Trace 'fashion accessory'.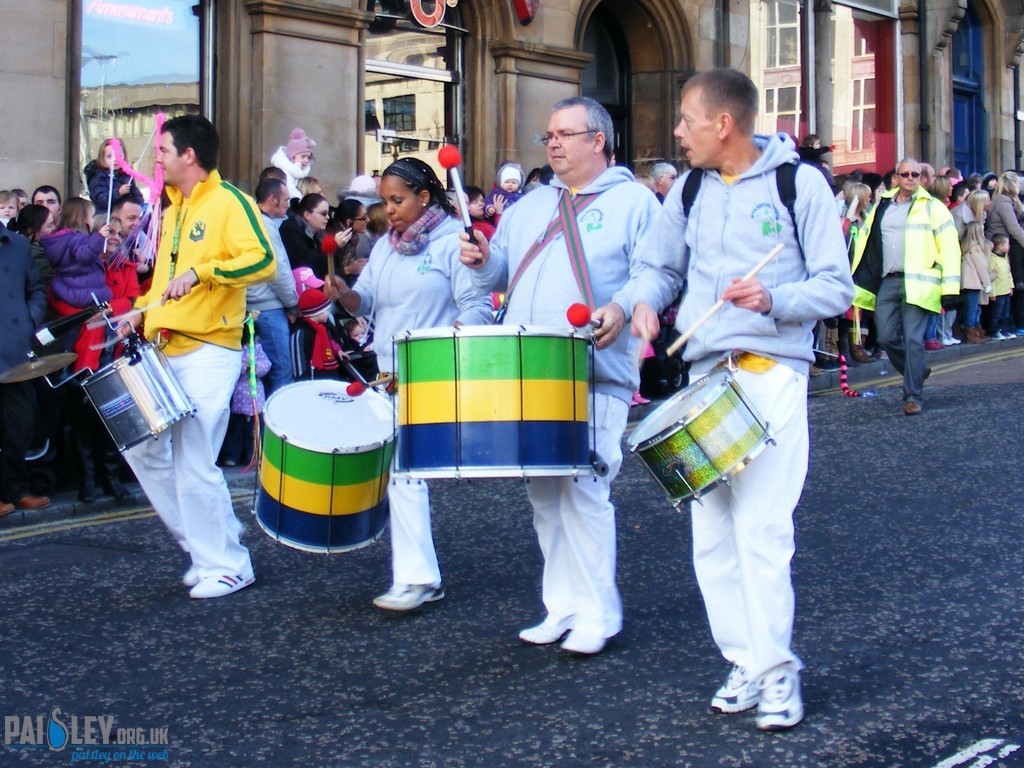
Traced to bbox=(941, 293, 957, 309).
